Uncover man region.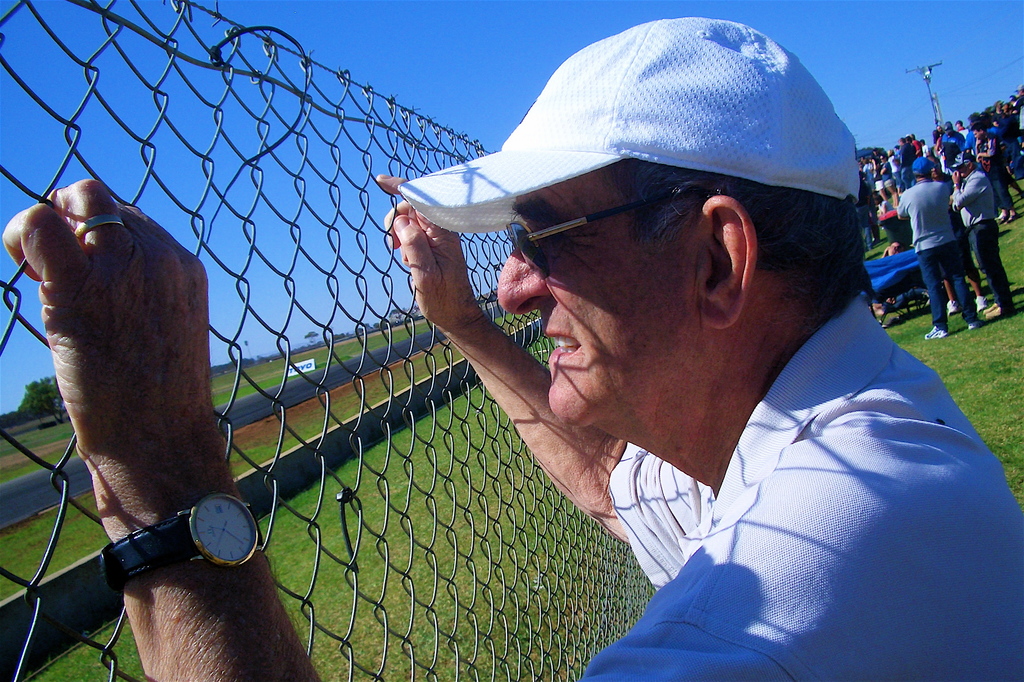
Uncovered: locate(949, 158, 1018, 315).
